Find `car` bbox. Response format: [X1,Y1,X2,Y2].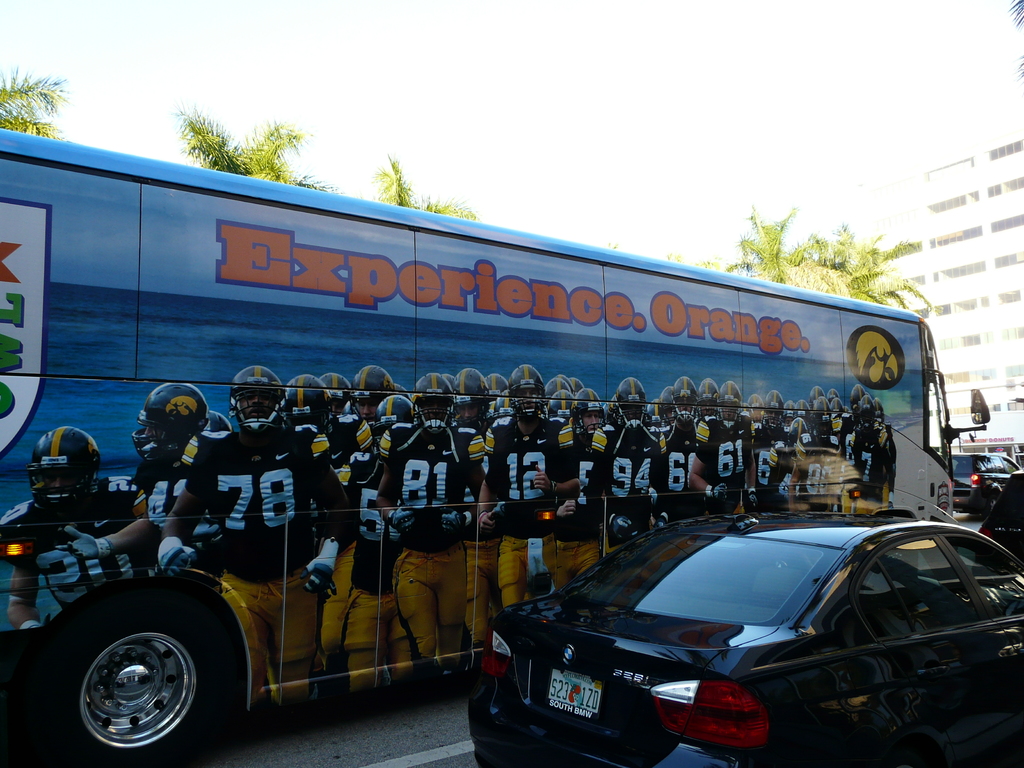
[450,521,1008,756].
